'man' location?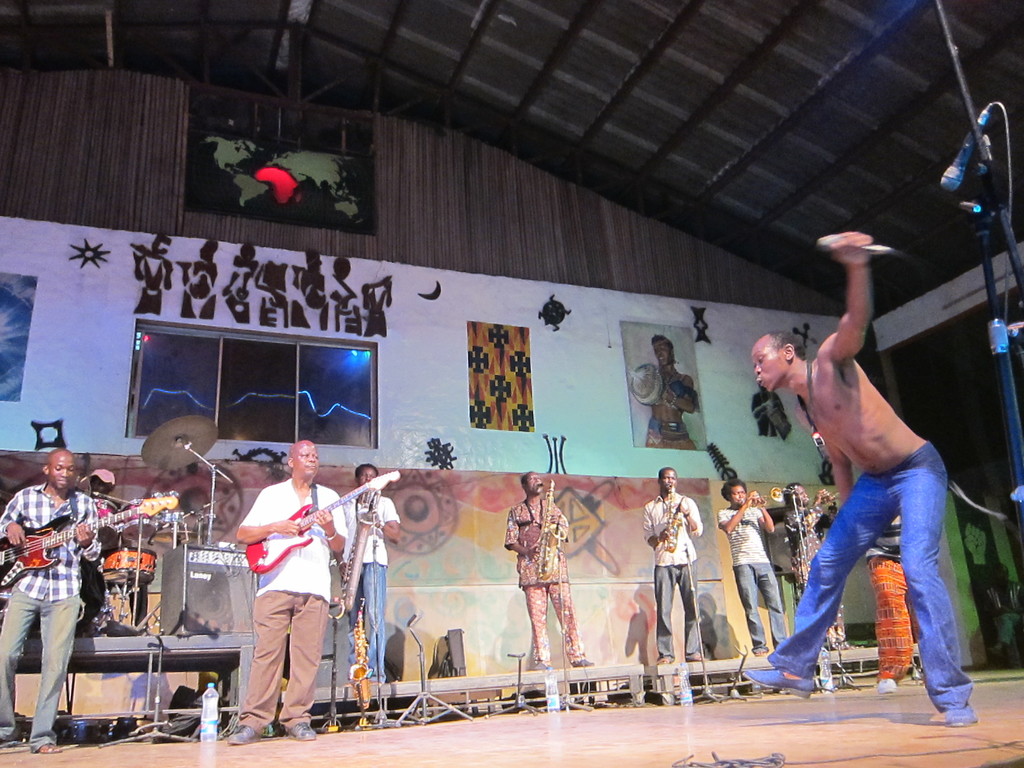
<bbox>508, 472, 595, 671</bbox>
